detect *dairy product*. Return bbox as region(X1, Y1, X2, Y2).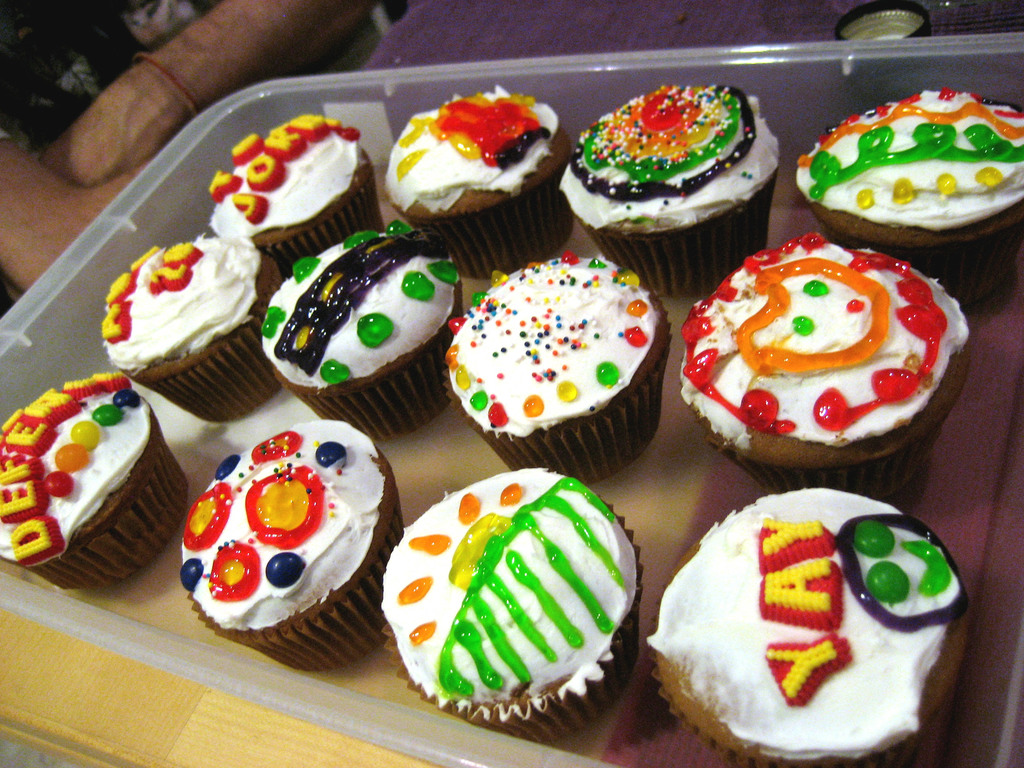
region(551, 81, 781, 220).
